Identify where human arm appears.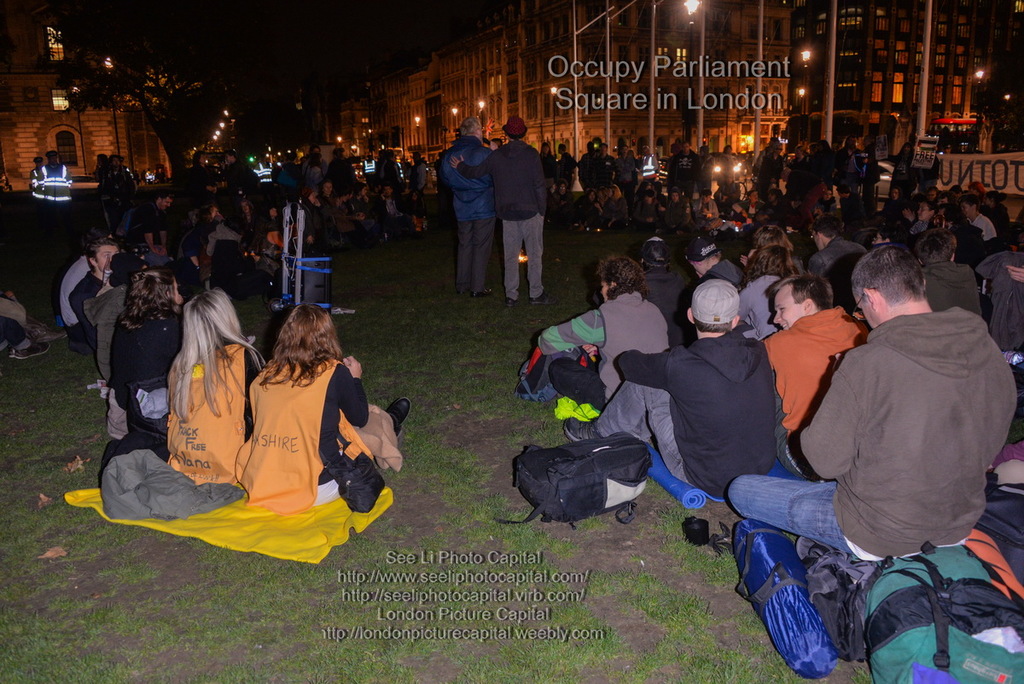
Appears at [445,145,498,180].
